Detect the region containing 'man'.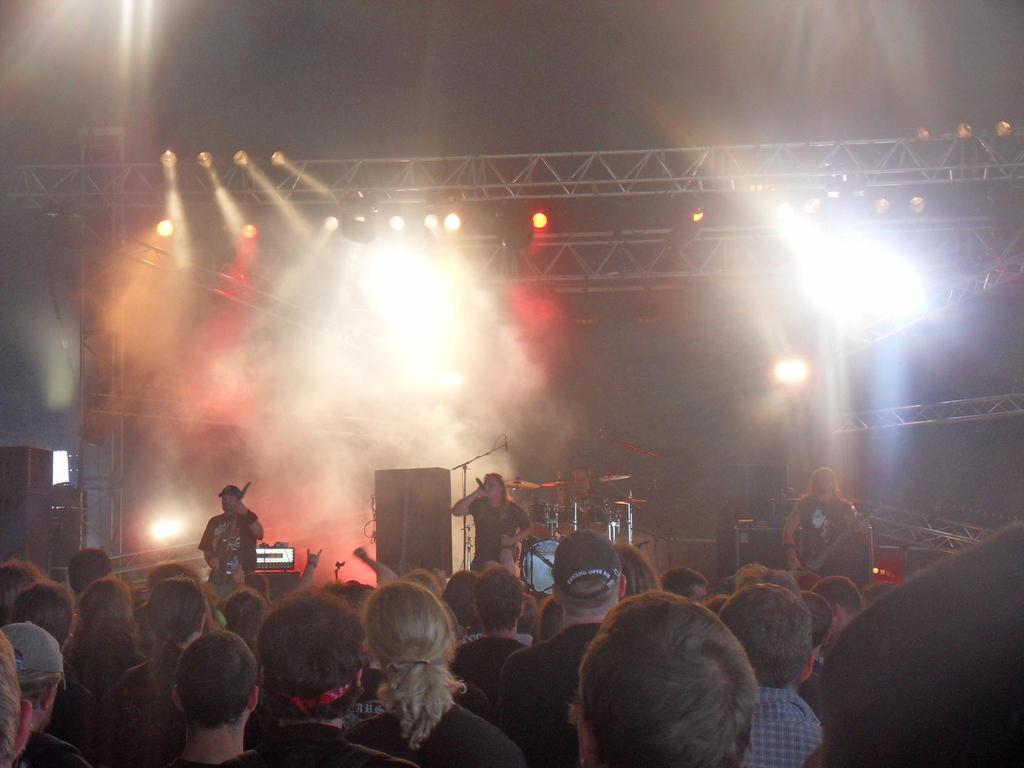
{"left": 499, "top": 526, "right": 630, "bottom": 764}.
